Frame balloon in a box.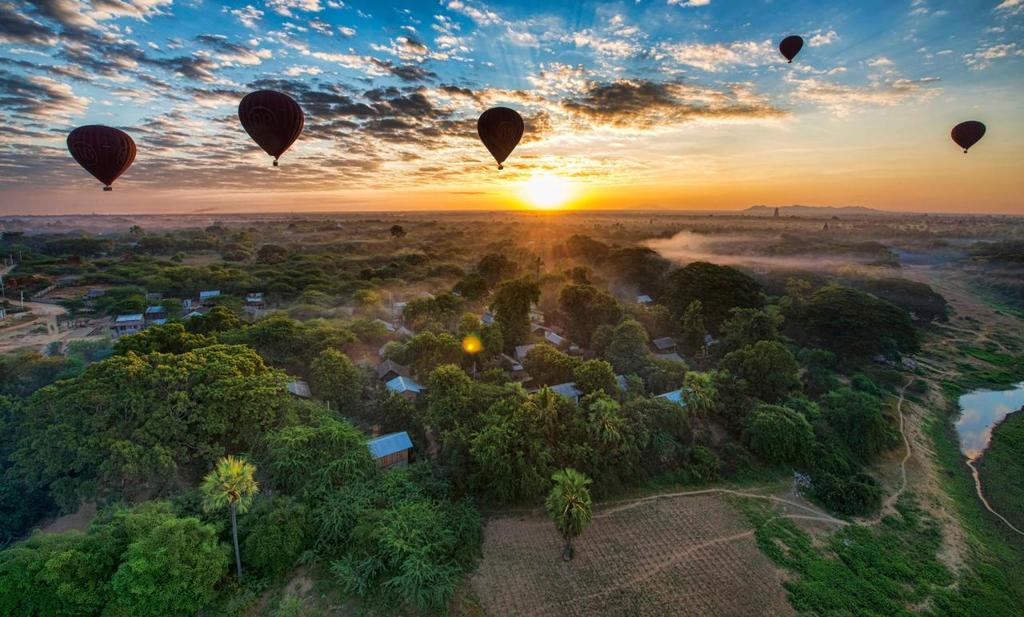
<bbox>778, 34, 805, 60</bbox>.
